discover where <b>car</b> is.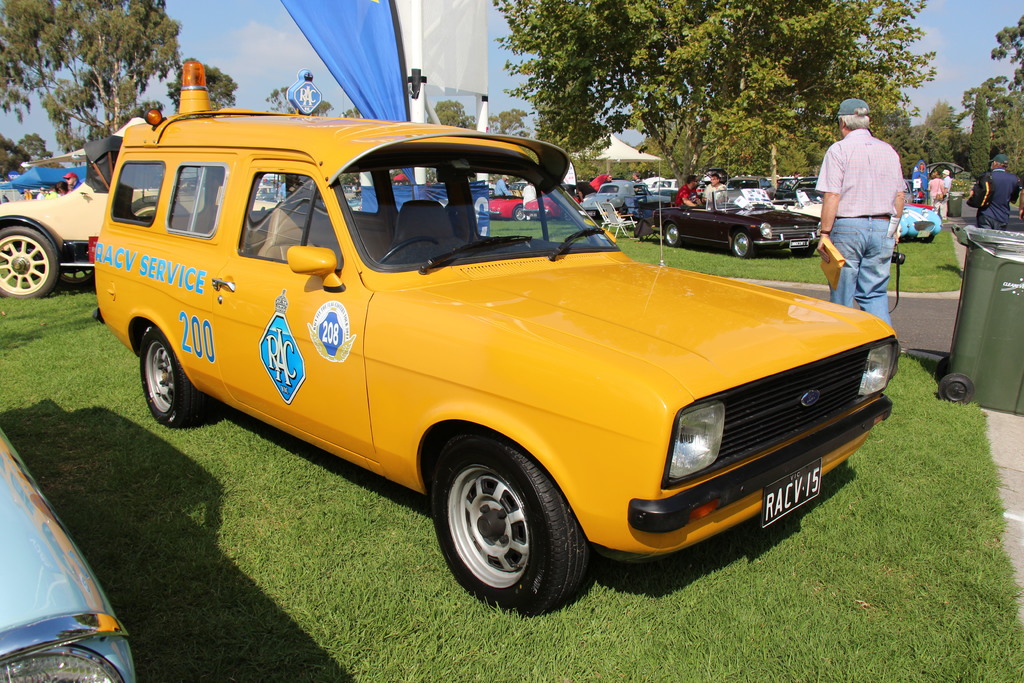
Discovered at 488/192/524/221.
